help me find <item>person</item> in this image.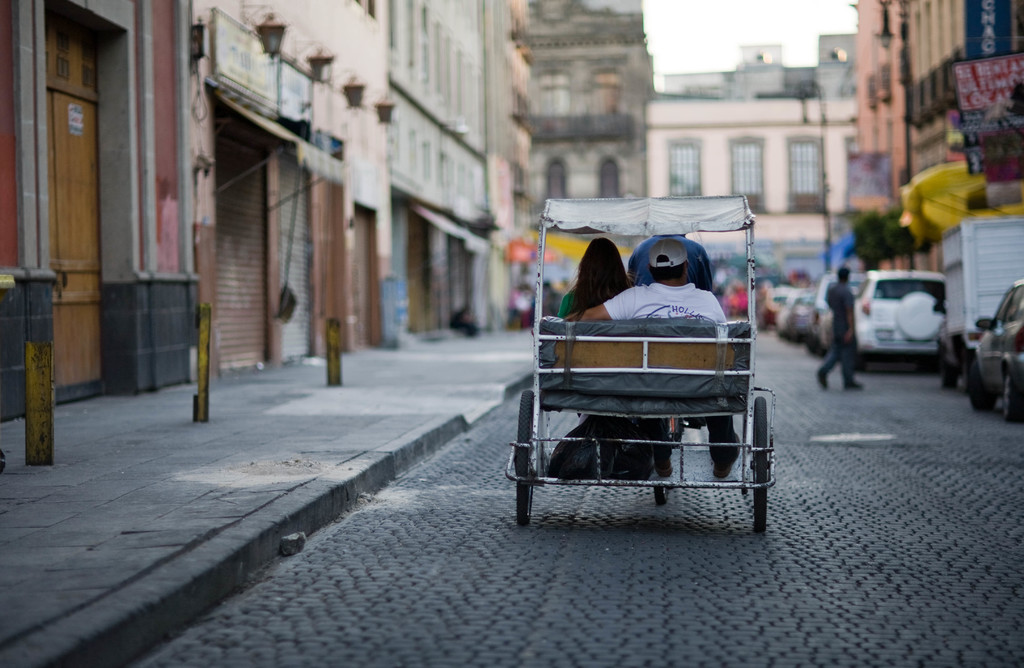
Found it: BBox(557, 242, 741, 476).
